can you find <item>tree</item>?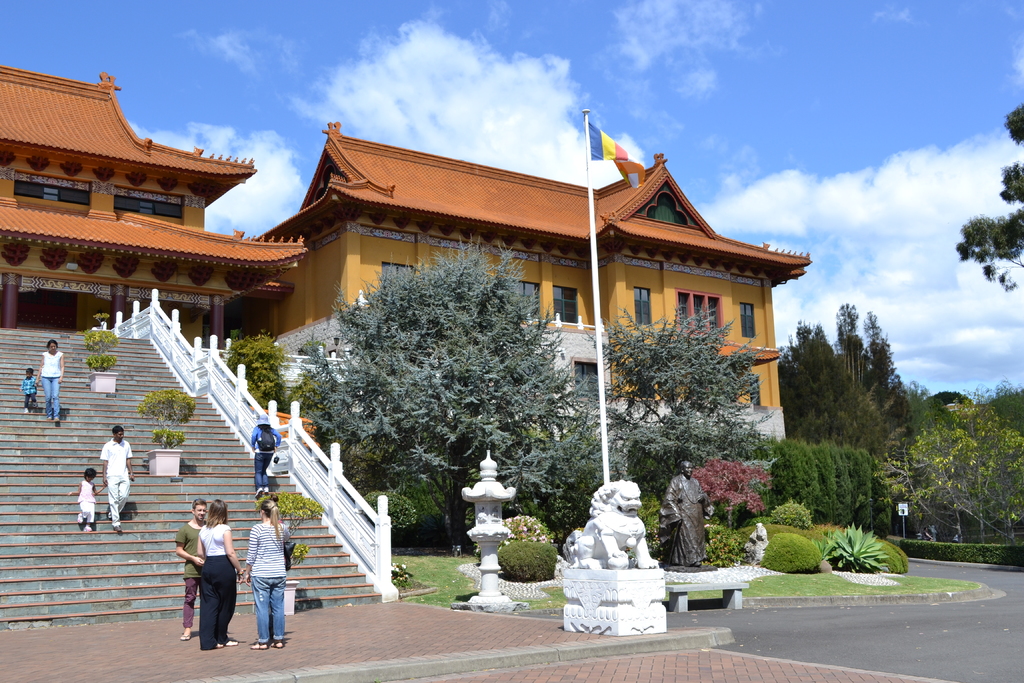
Yes, bounding box: rect(286, 370, 322, 420).
